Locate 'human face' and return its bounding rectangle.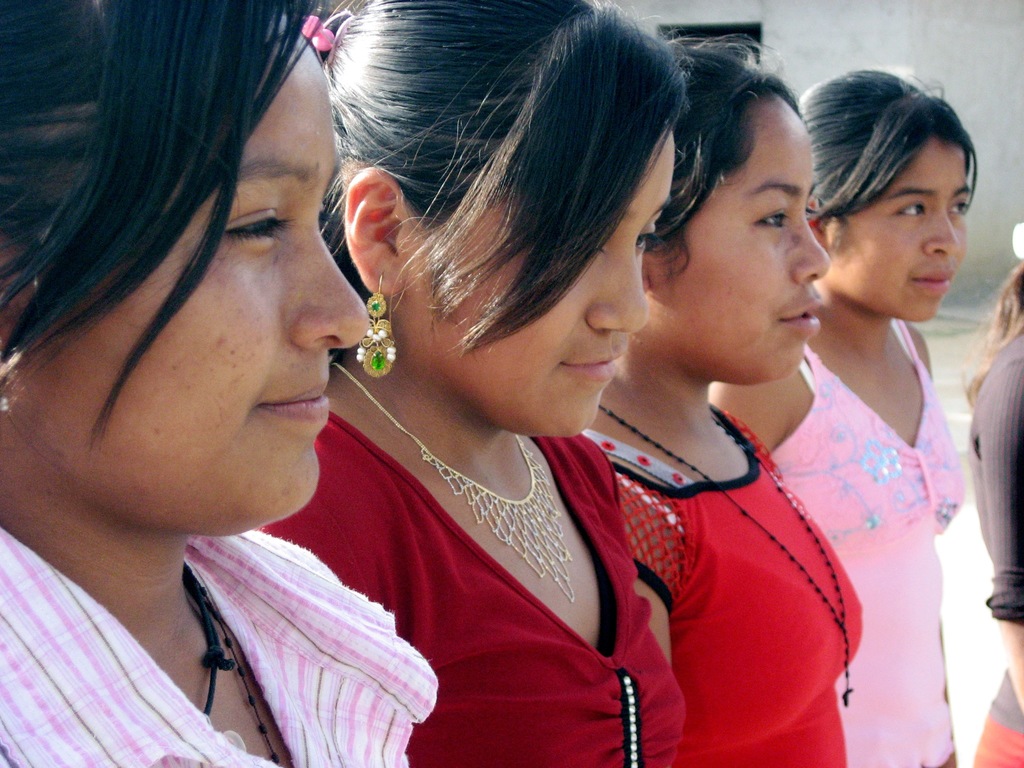
box(844, 146, 973, 324).
